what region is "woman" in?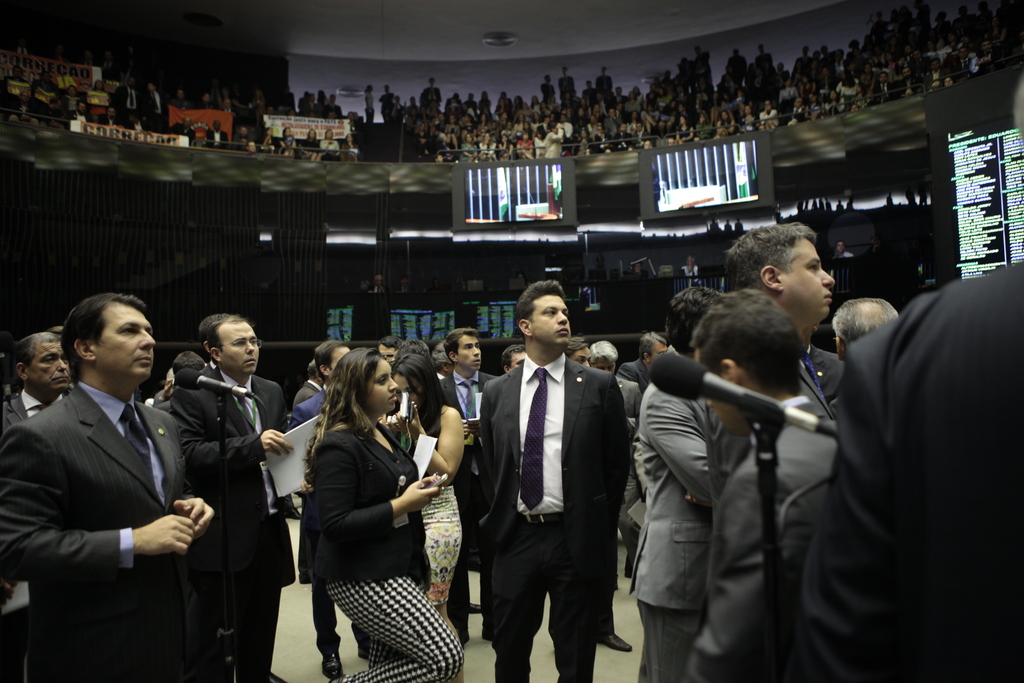
select_region(740, 105, 758, 129).
